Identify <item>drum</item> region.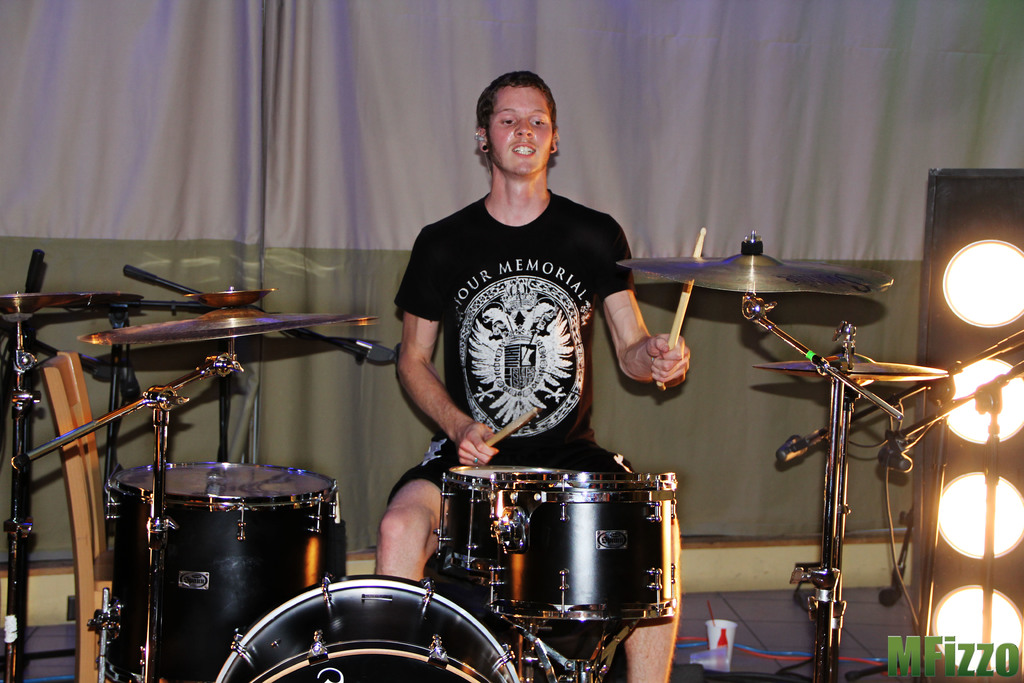
Region: l=99, t=462, r=342, b=682.
